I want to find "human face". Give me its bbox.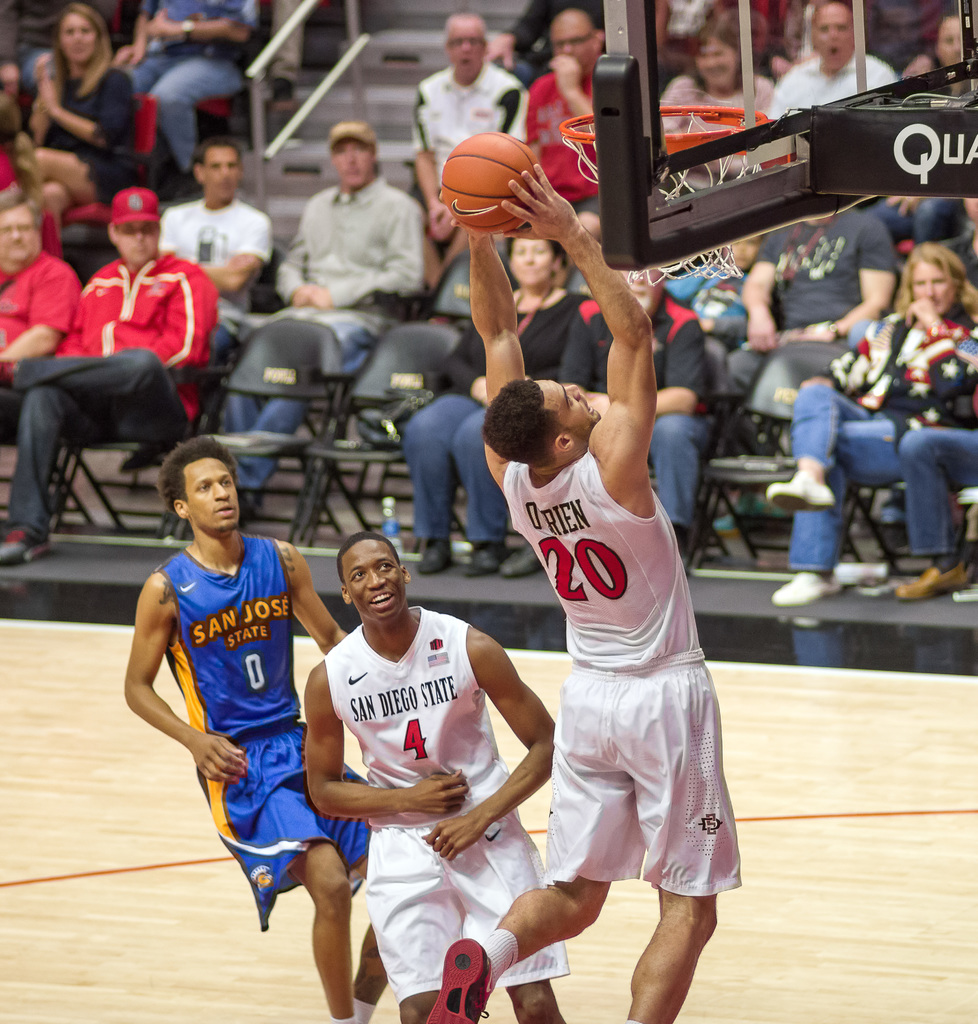
(536, 378, 598, 428).
